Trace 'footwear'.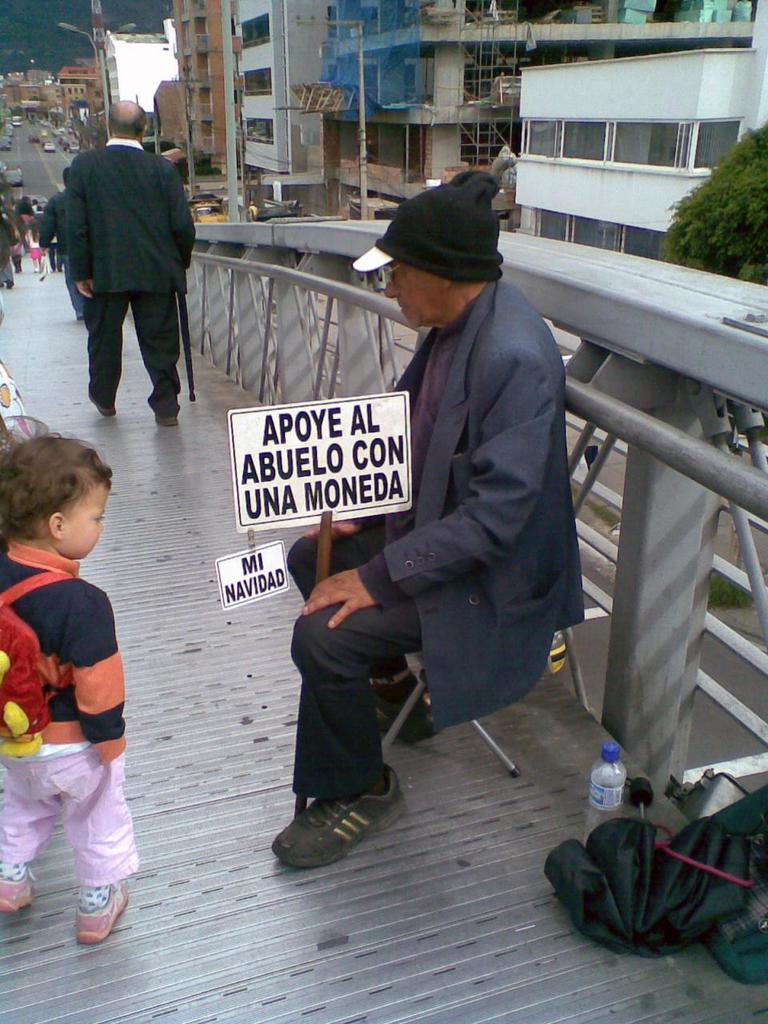
Traced to [left=366, top=675, right=441, bottom=742].
